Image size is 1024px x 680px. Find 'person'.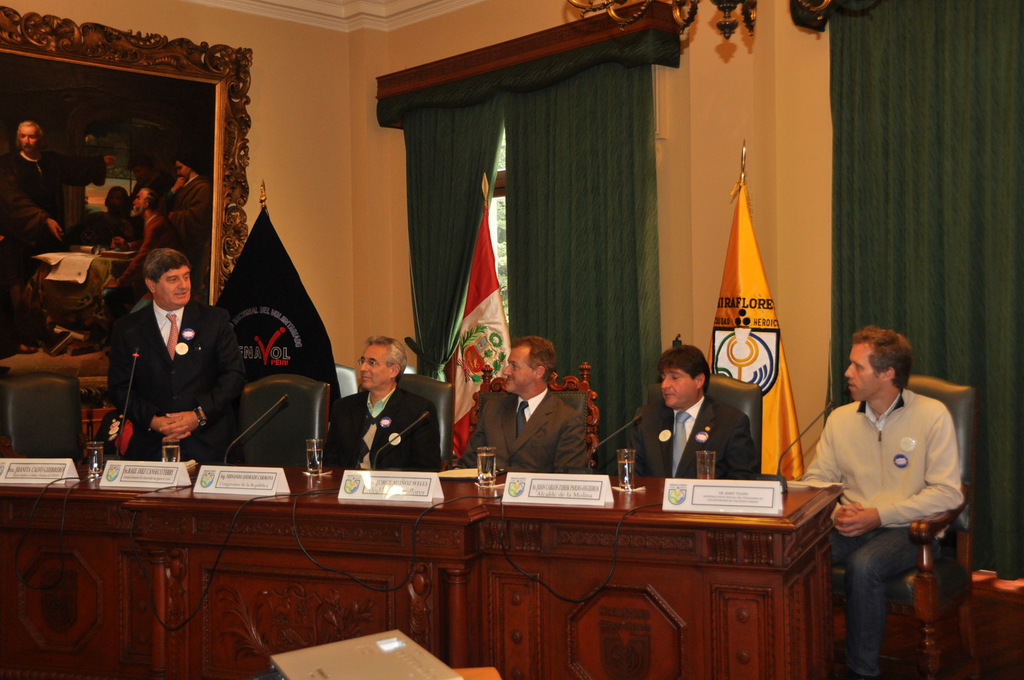
0,118,72,293.
